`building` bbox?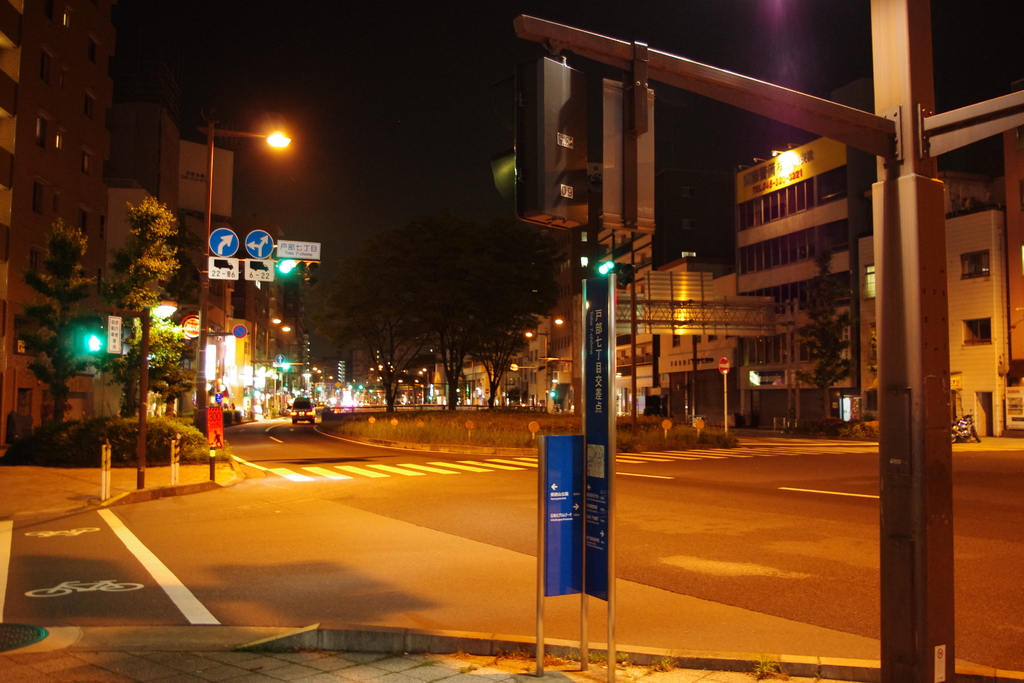
Rect(856, 208, 1008, 438)
